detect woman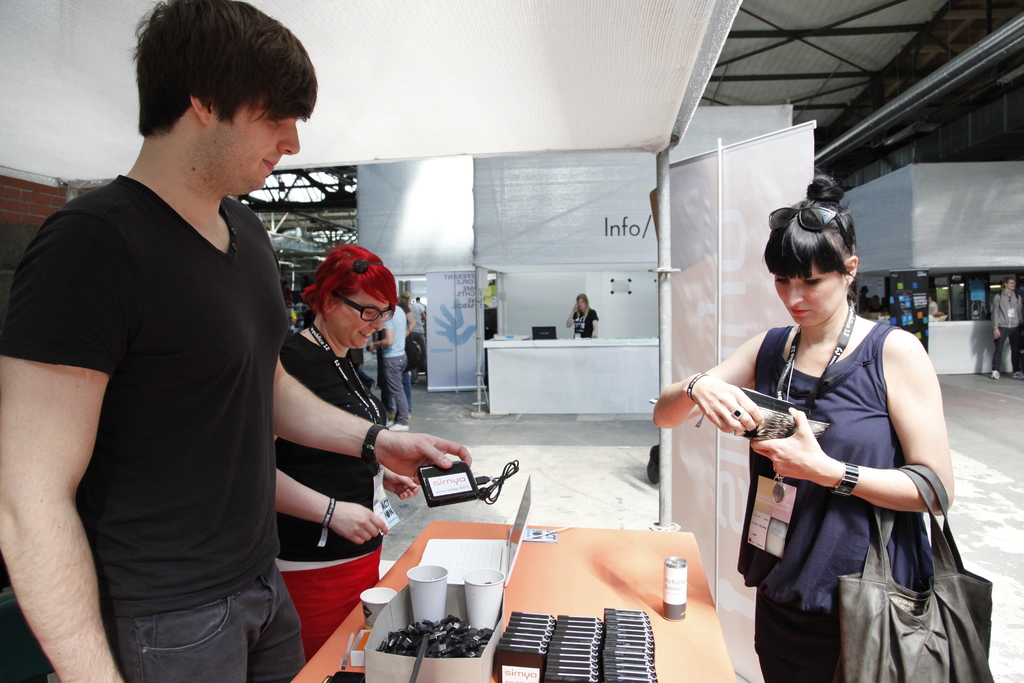
(x1=564, y1=288, x2=600, y2=341)
